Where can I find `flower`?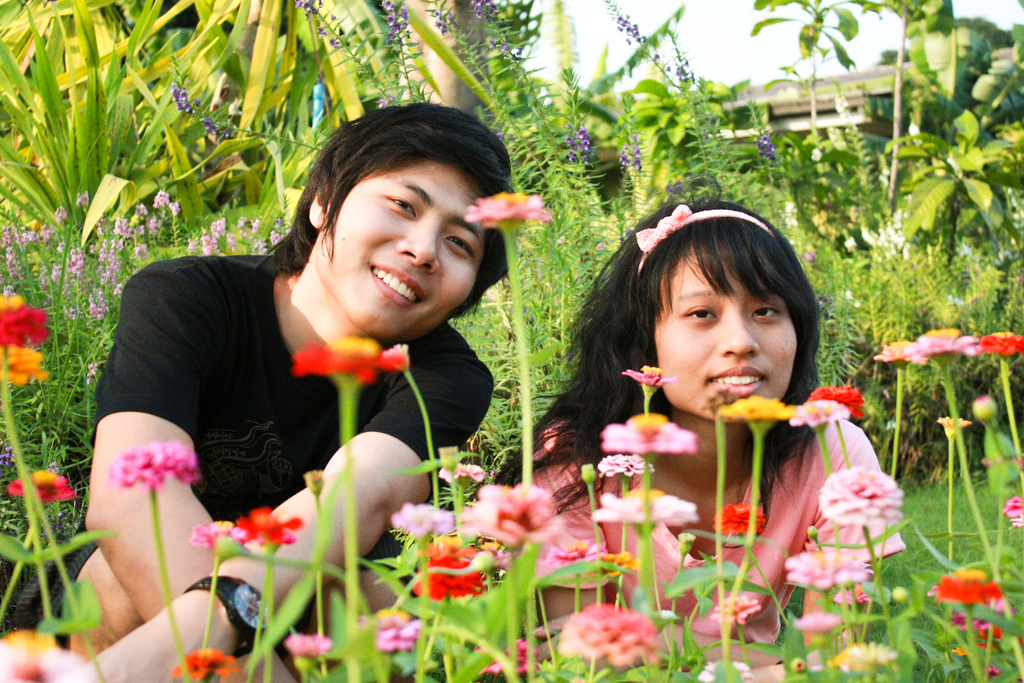
You can find it at box(8, 470, 83, 507).
